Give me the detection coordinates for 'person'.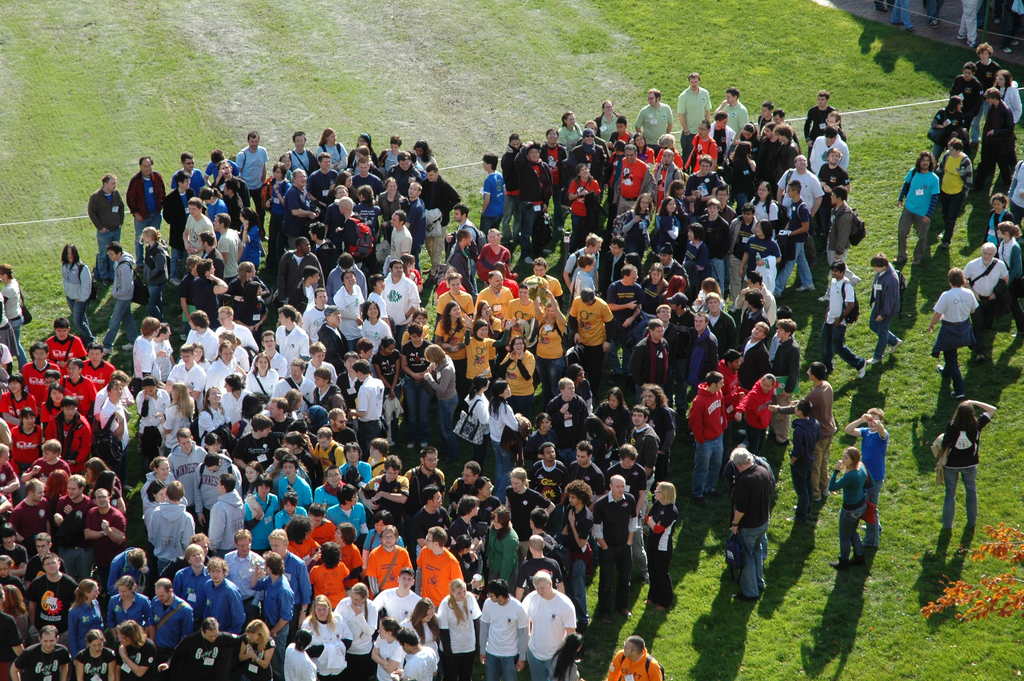
(215, 341, 250, 384).
